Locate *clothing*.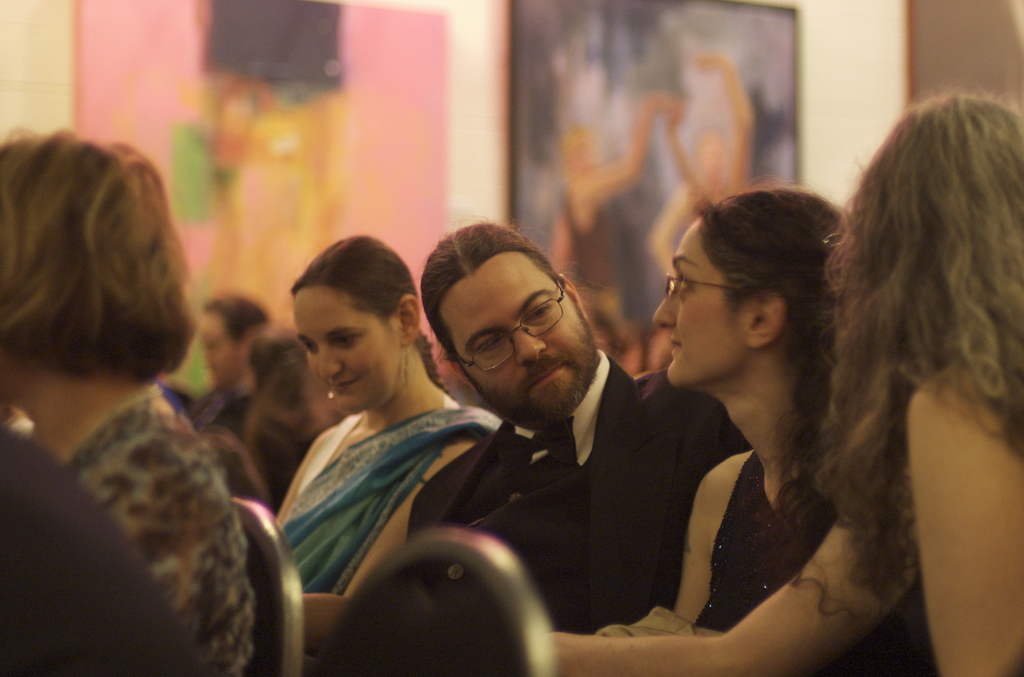
Bounding box: box=[230, 307, 479, 637].
